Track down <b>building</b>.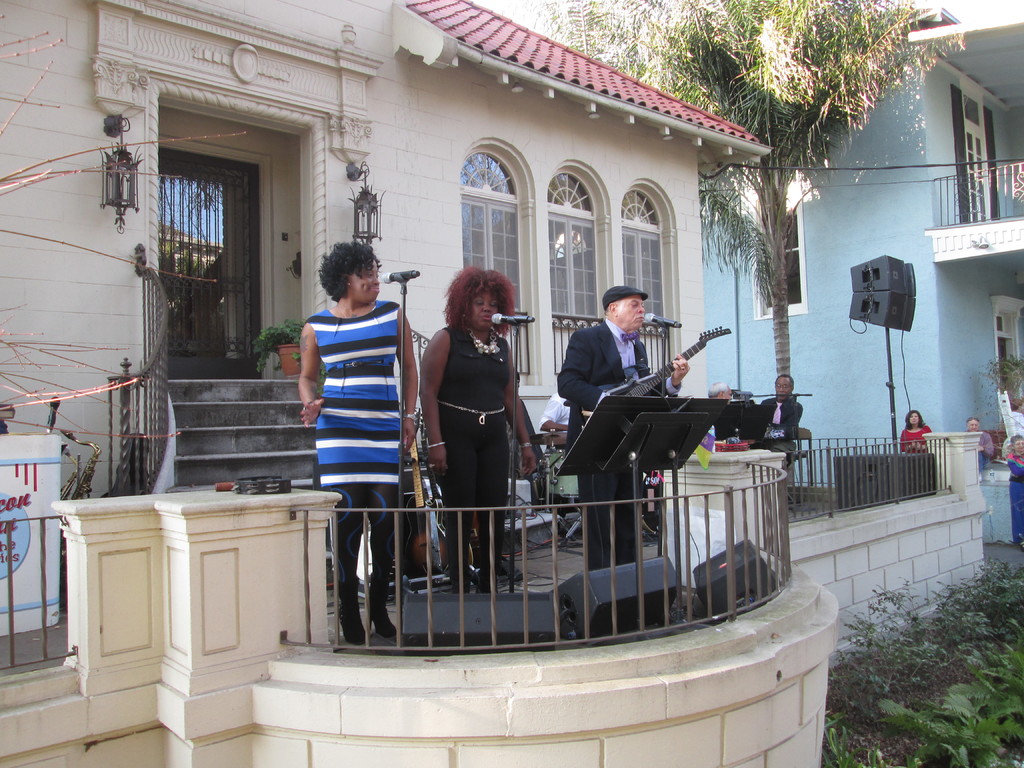
Tracked to l=700, t=0, r=1023, b=543.
